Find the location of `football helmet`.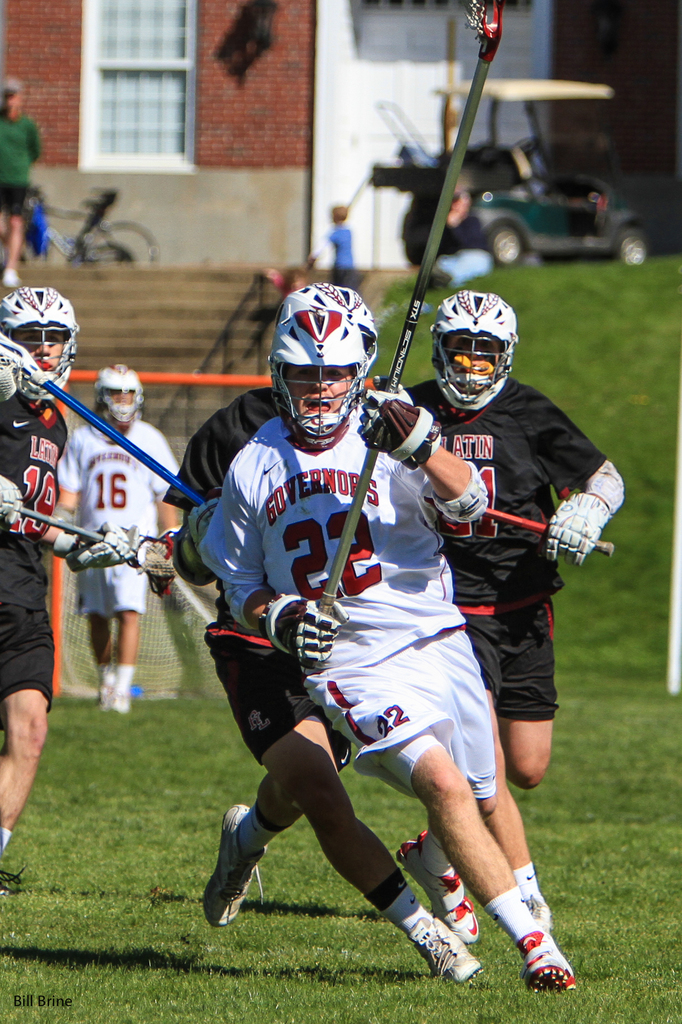
Location: <region>93, 365, 143, 428</region>.
